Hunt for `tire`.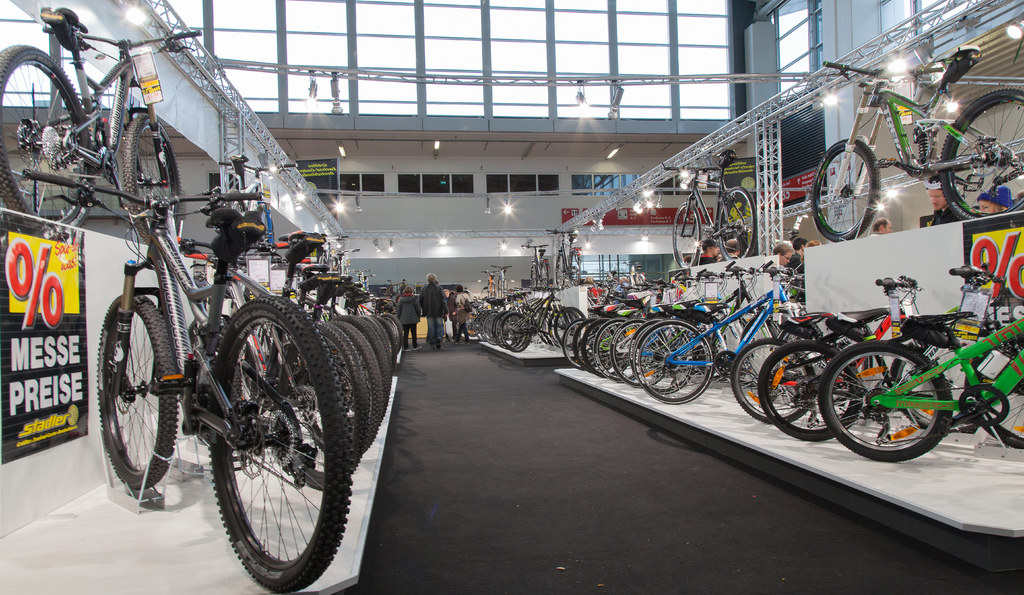
Hunted down at (x1=92, y1=292, x2=181, y2=488).
